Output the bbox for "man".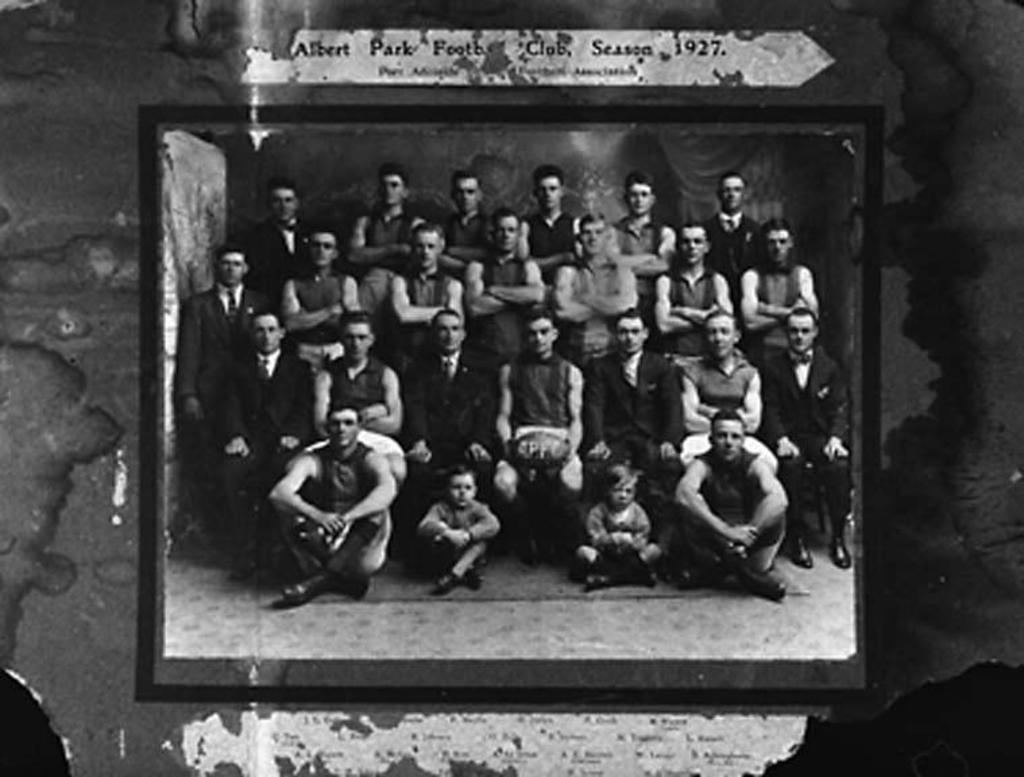
[213,305,316,585].
